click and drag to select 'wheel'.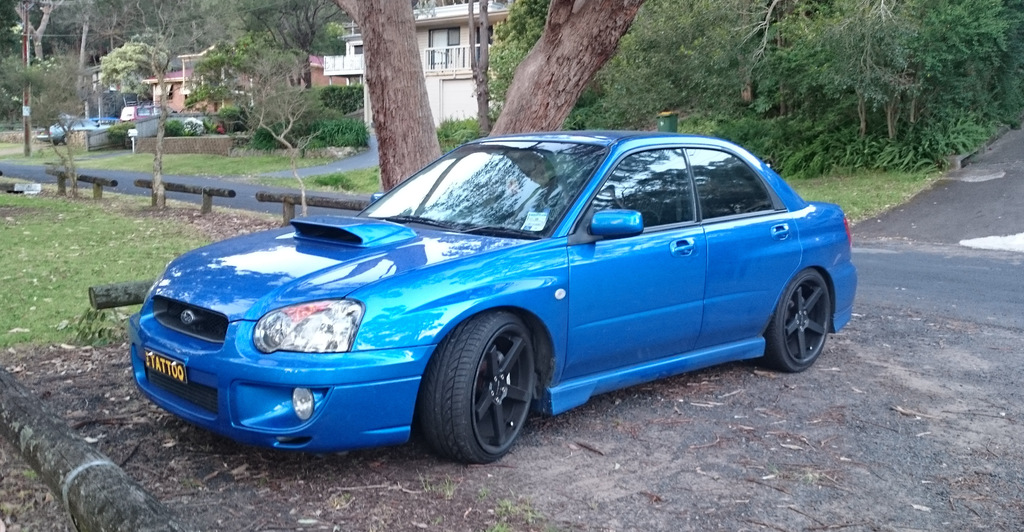
Selection: (766, 270, 841, 376).
